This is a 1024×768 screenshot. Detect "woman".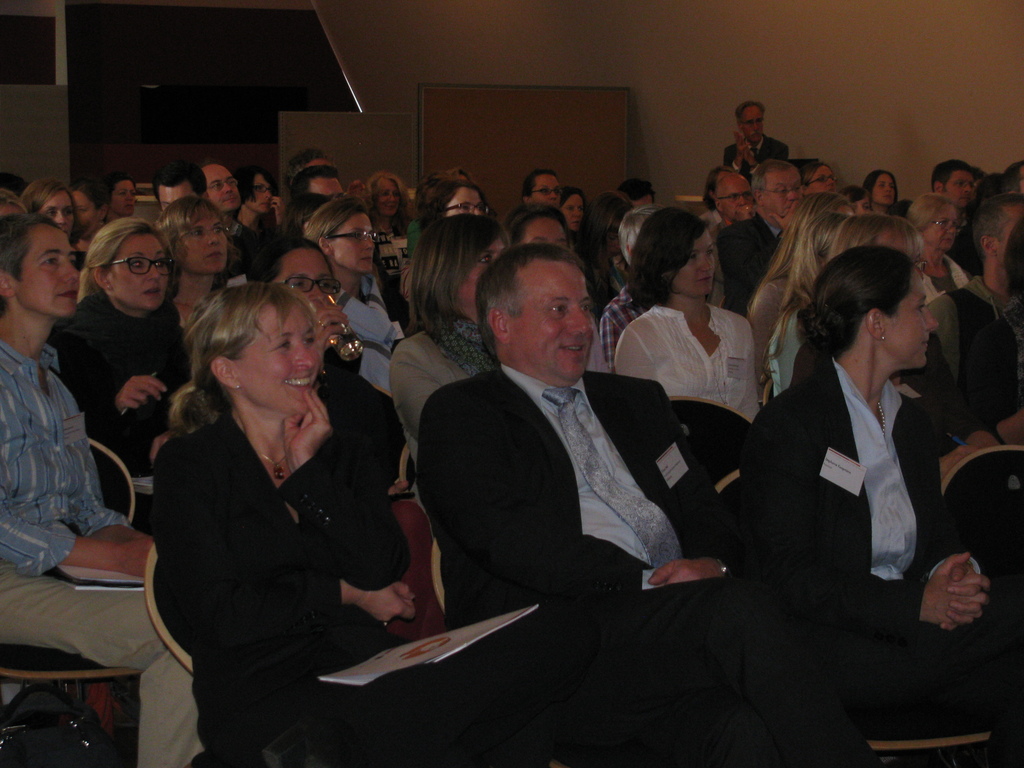
902,192,979,314.
